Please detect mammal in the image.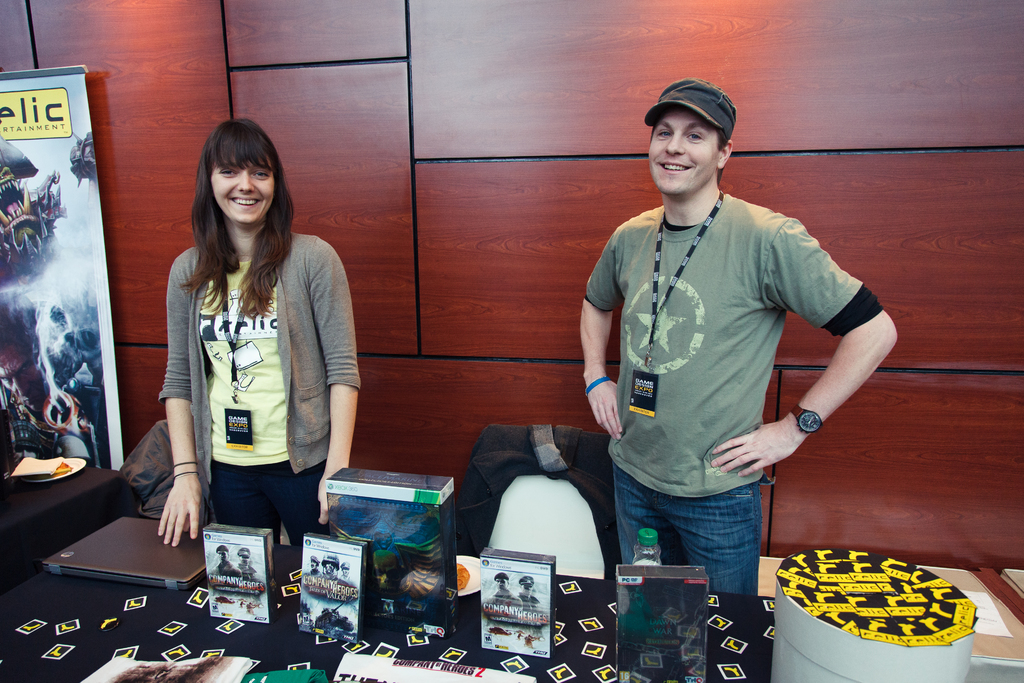
[left=234, top=549, right=261, bottom=584].
